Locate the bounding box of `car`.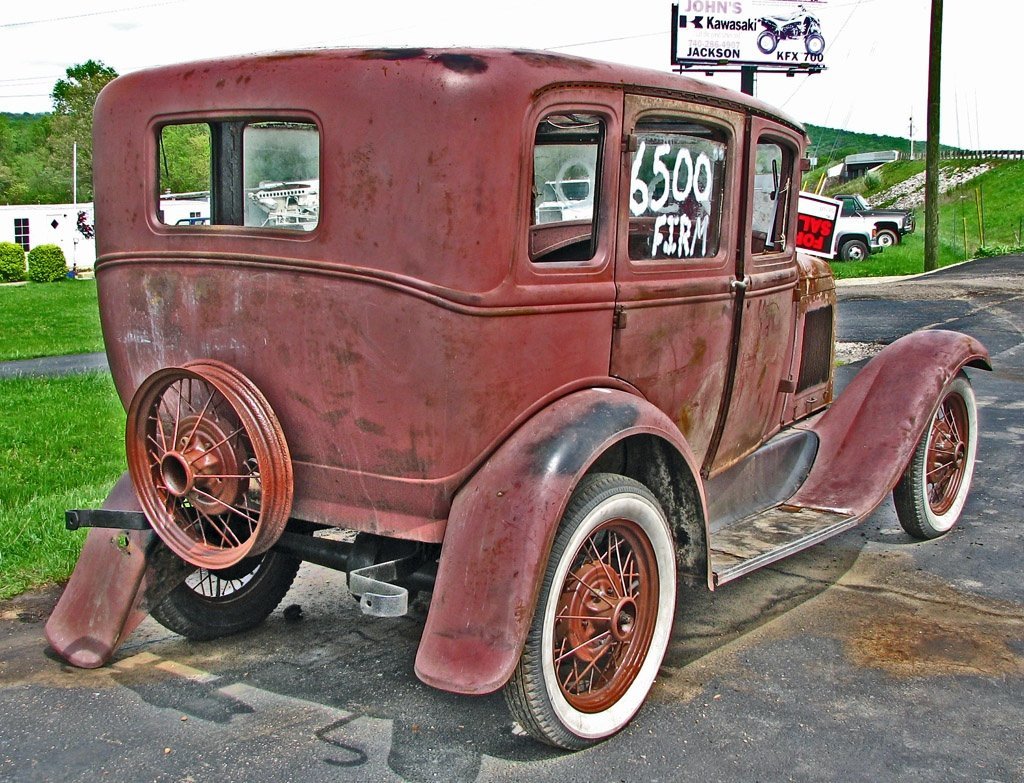
Bounding box: region(835, 218, 878, 263).
